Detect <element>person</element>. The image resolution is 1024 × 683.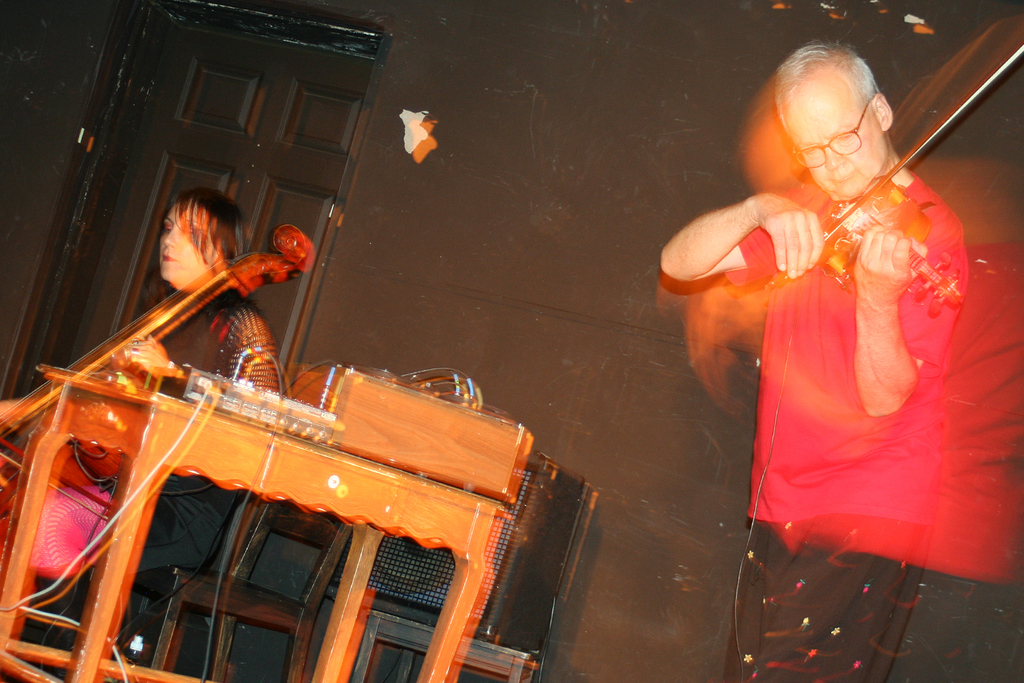
<bbox>685, 10, 1000, 682</bbox>.
